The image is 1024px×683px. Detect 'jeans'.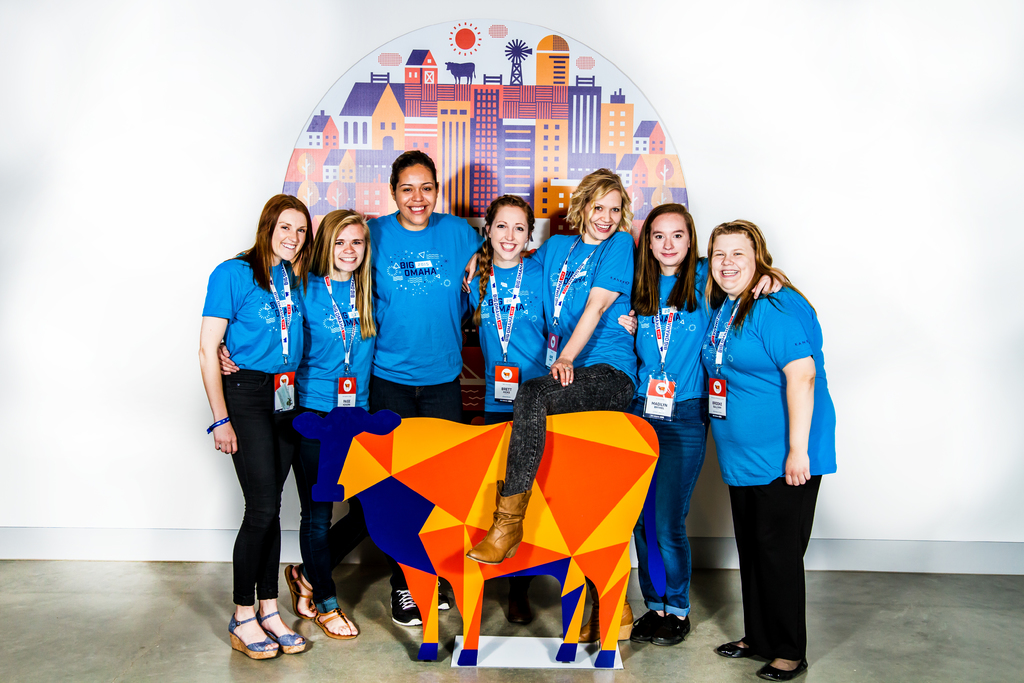
Detection: rect(367, 386, 461, 587).
